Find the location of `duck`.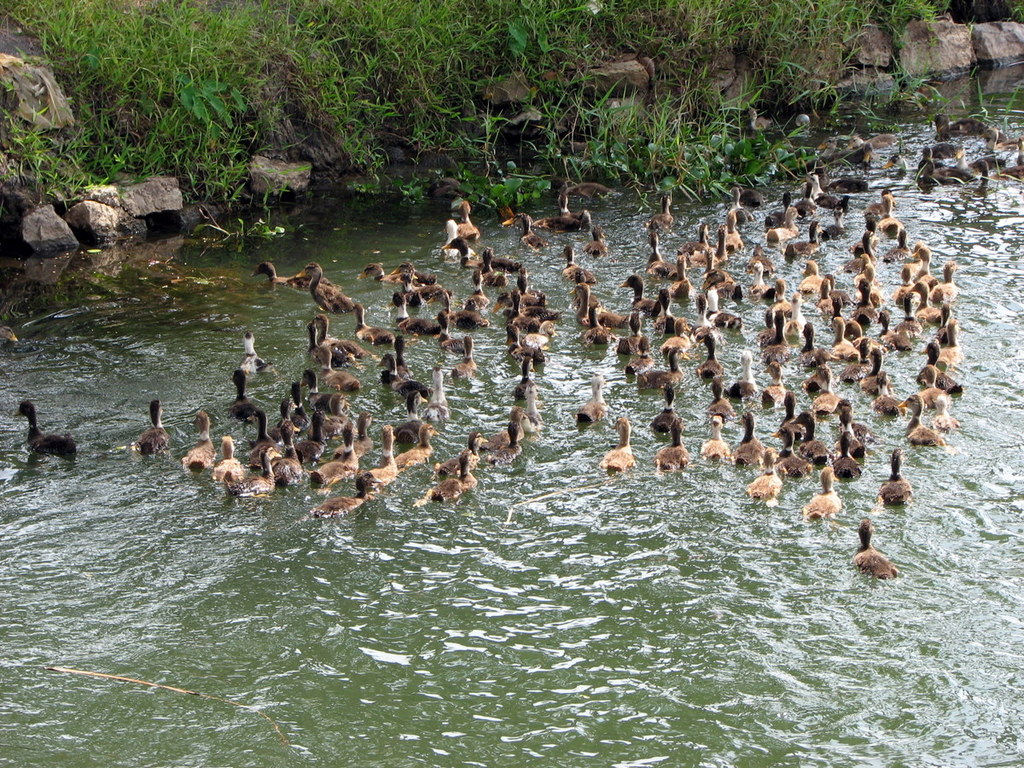
Location: 798, 408, 835, 472.
